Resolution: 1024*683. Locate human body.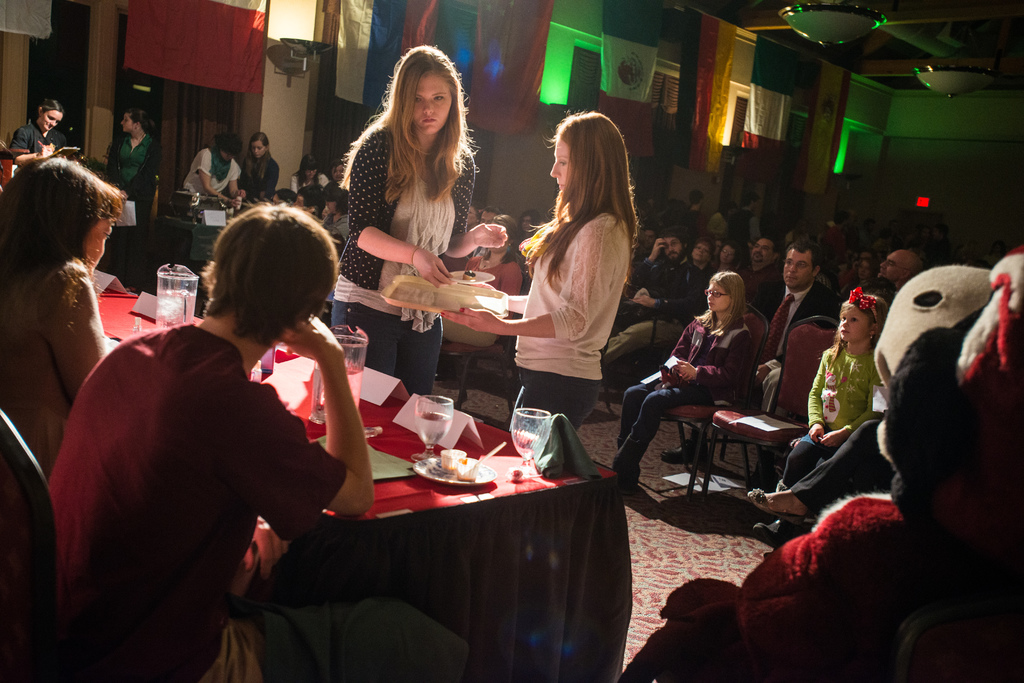
crop(755, 414, 899, 530).
